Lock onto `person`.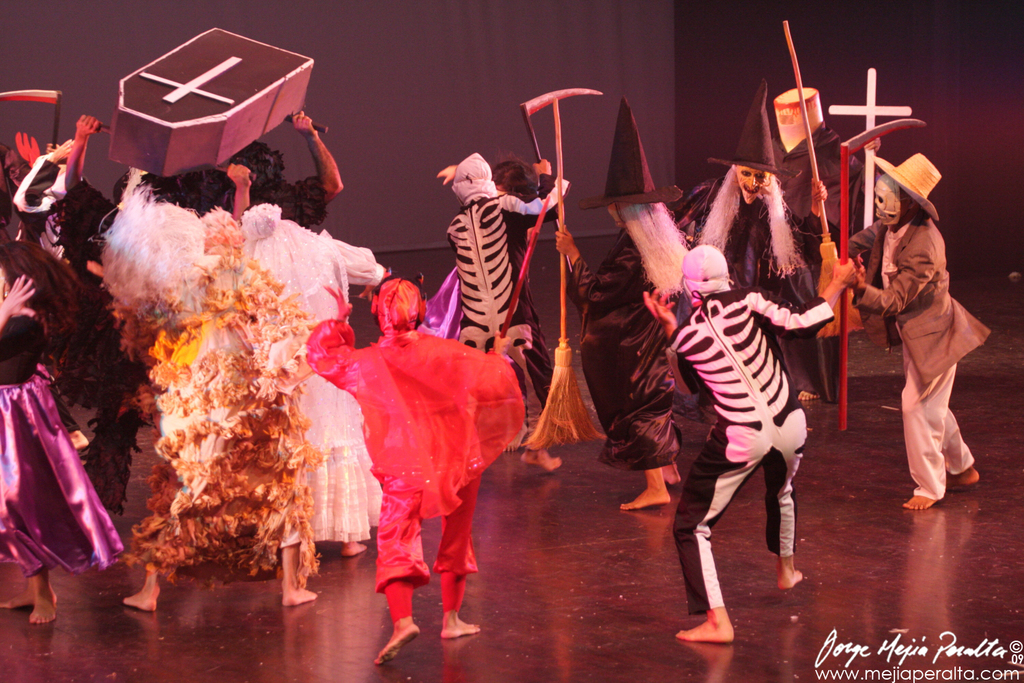
Locked: [847, 135, 981, 523].
